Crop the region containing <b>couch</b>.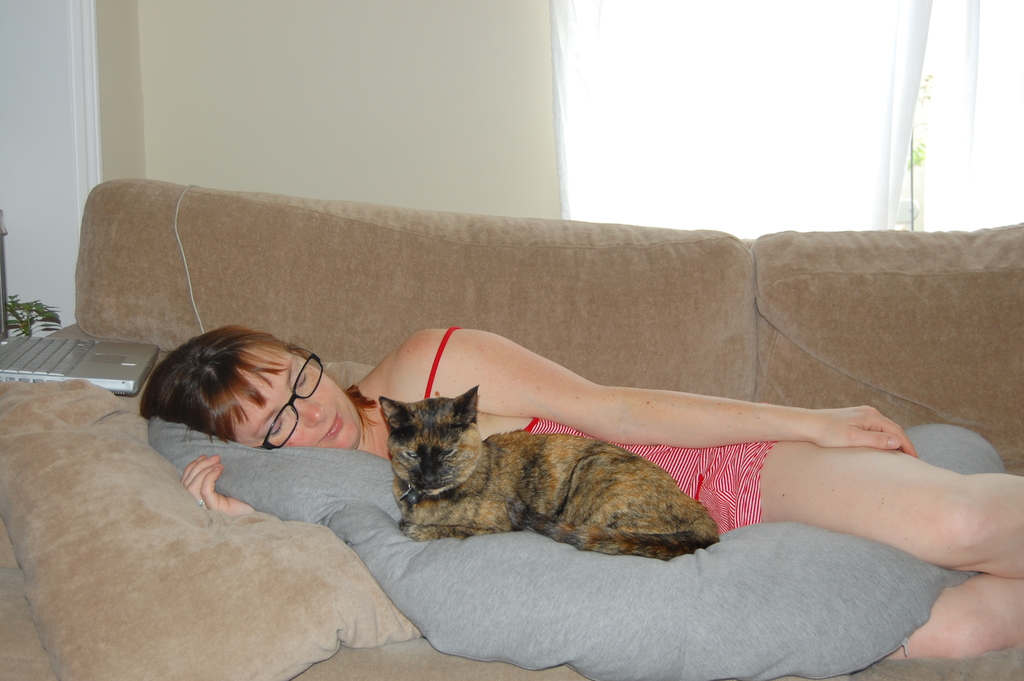
Crop region: [0,179,1023,680].
